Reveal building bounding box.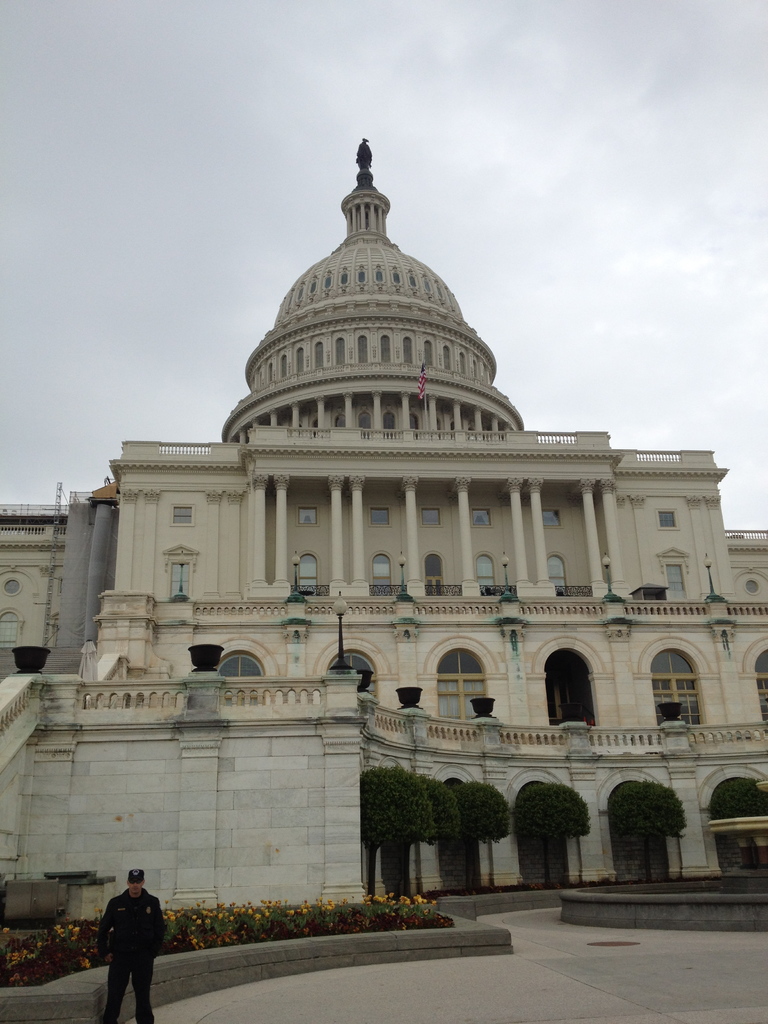
Revealed: [left=0, top=141, right=767, bottom=936].
